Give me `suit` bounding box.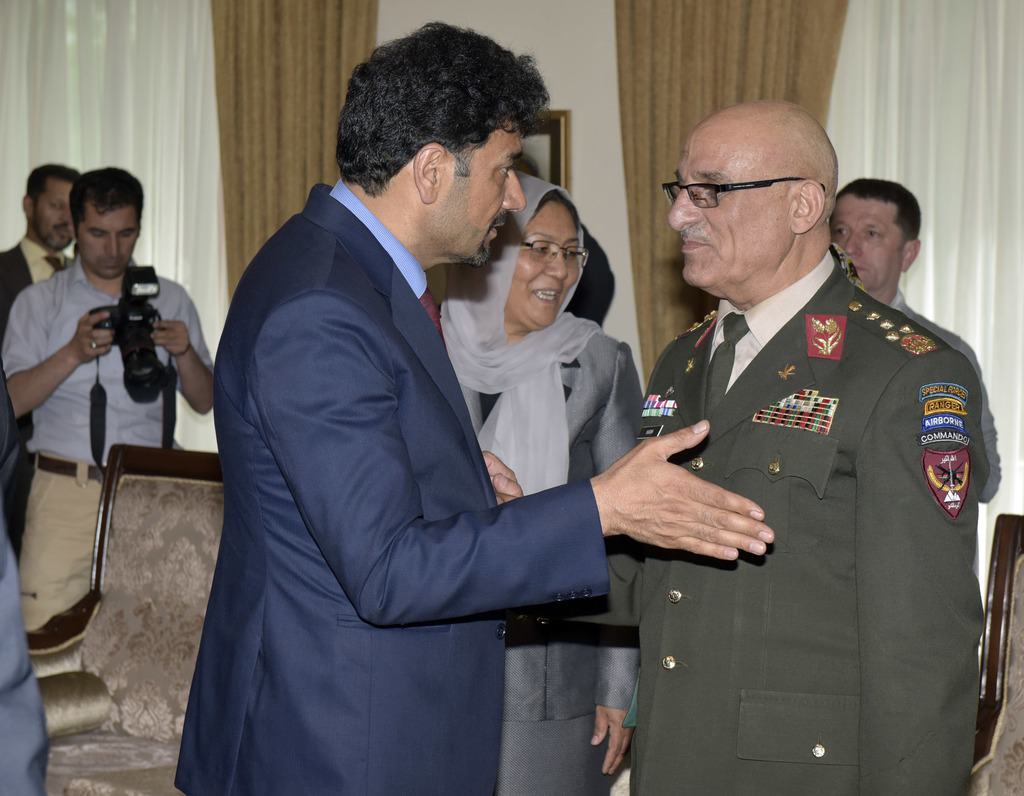
x1=0 y1=236 x2=72 y2=314.
